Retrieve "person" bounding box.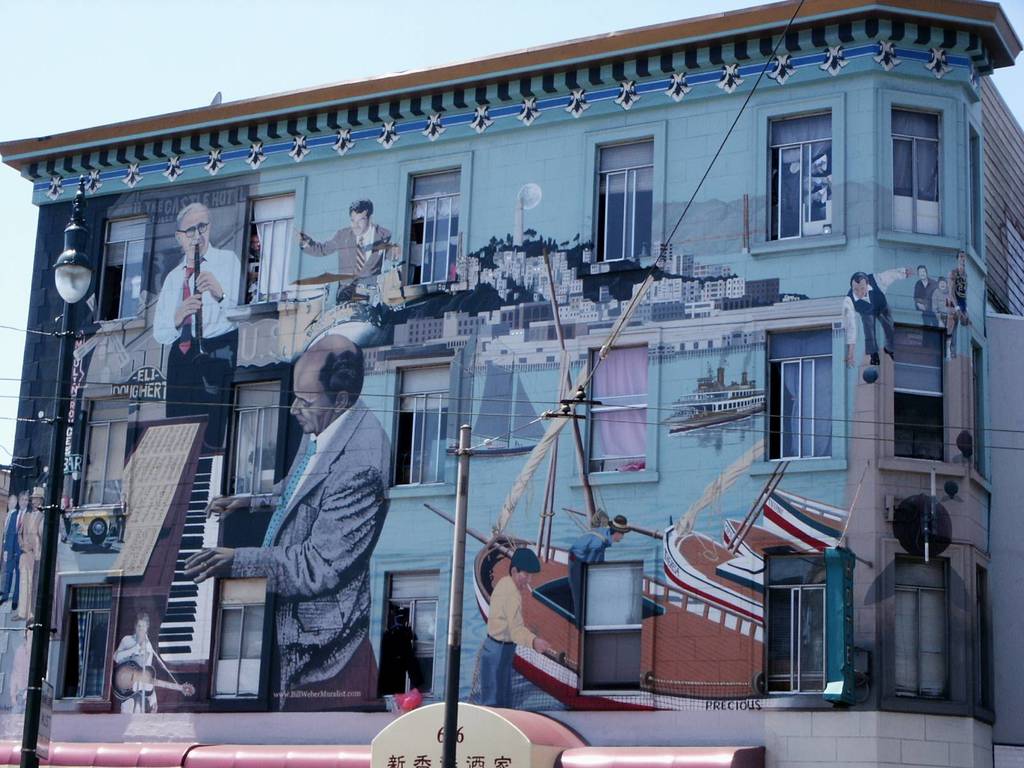
Bounding box: 950 250 968 326.
